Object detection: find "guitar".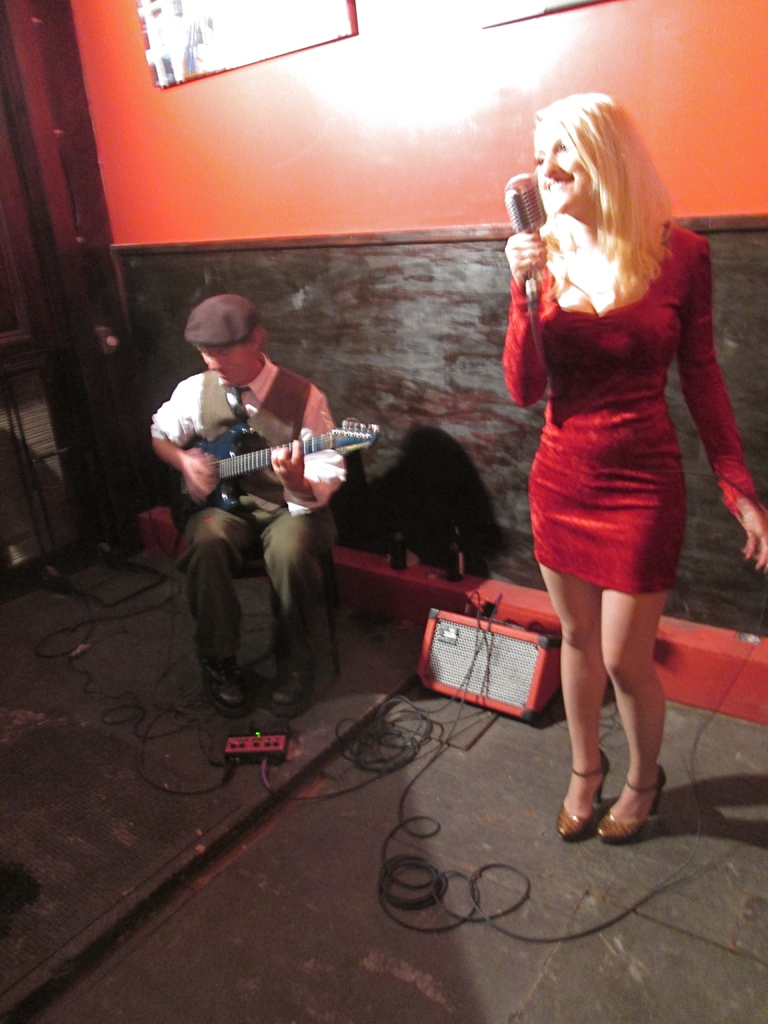
(143,400,387,516).
